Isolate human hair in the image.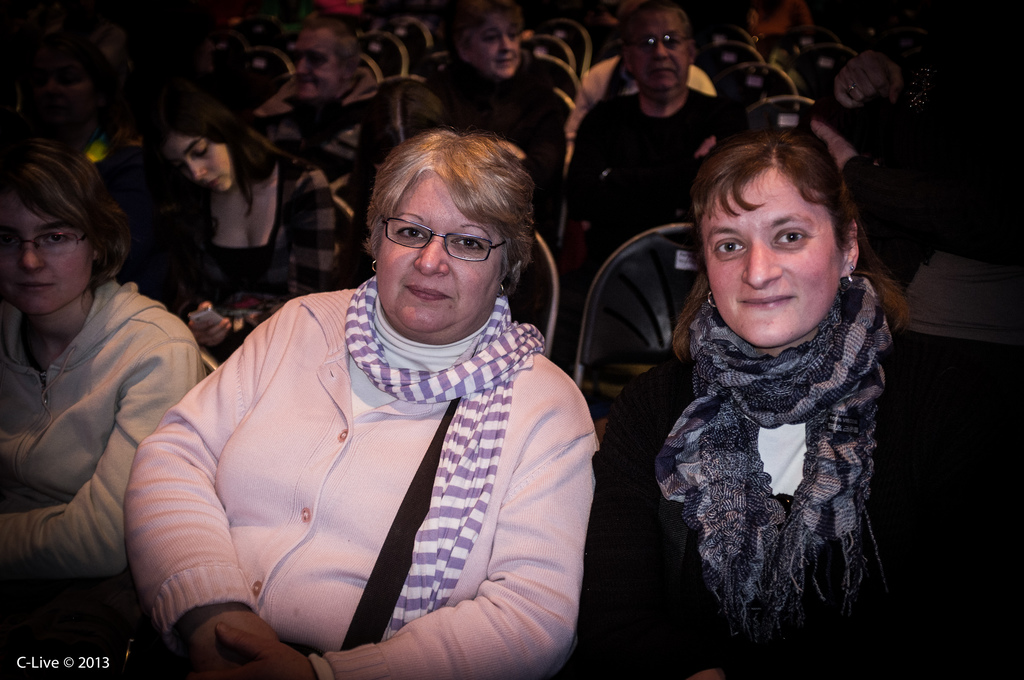
Isolated region: box(664, 129, 907, 369).
